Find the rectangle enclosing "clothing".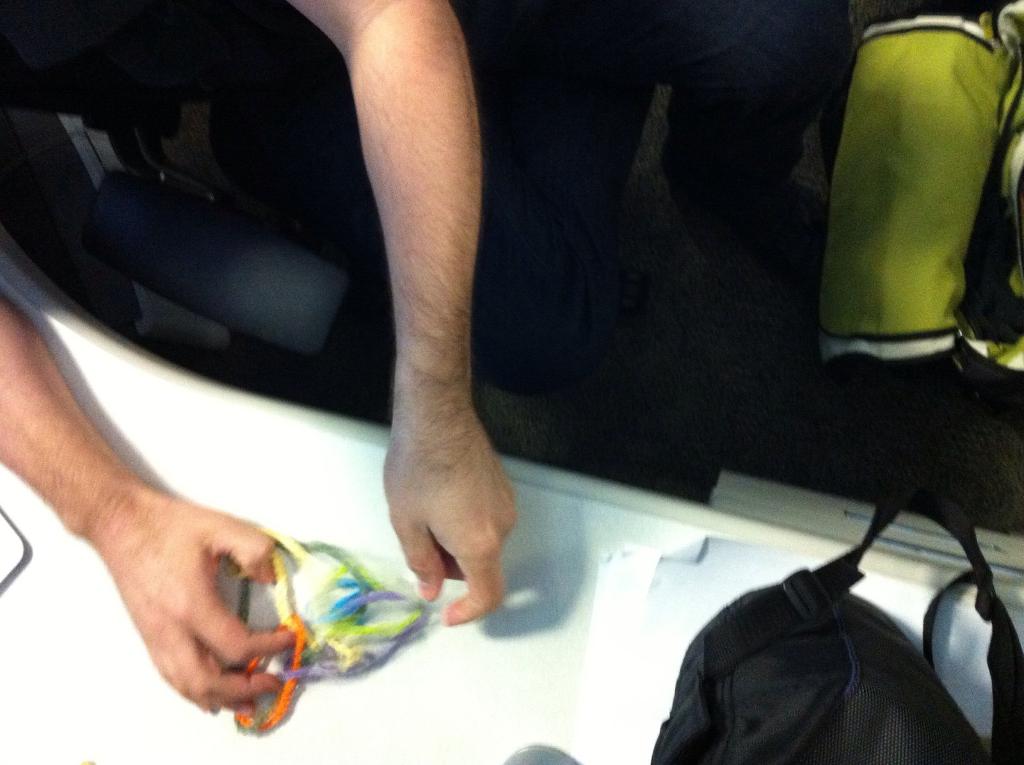
x1=818 y1=0 x2=1023 y2=410.
